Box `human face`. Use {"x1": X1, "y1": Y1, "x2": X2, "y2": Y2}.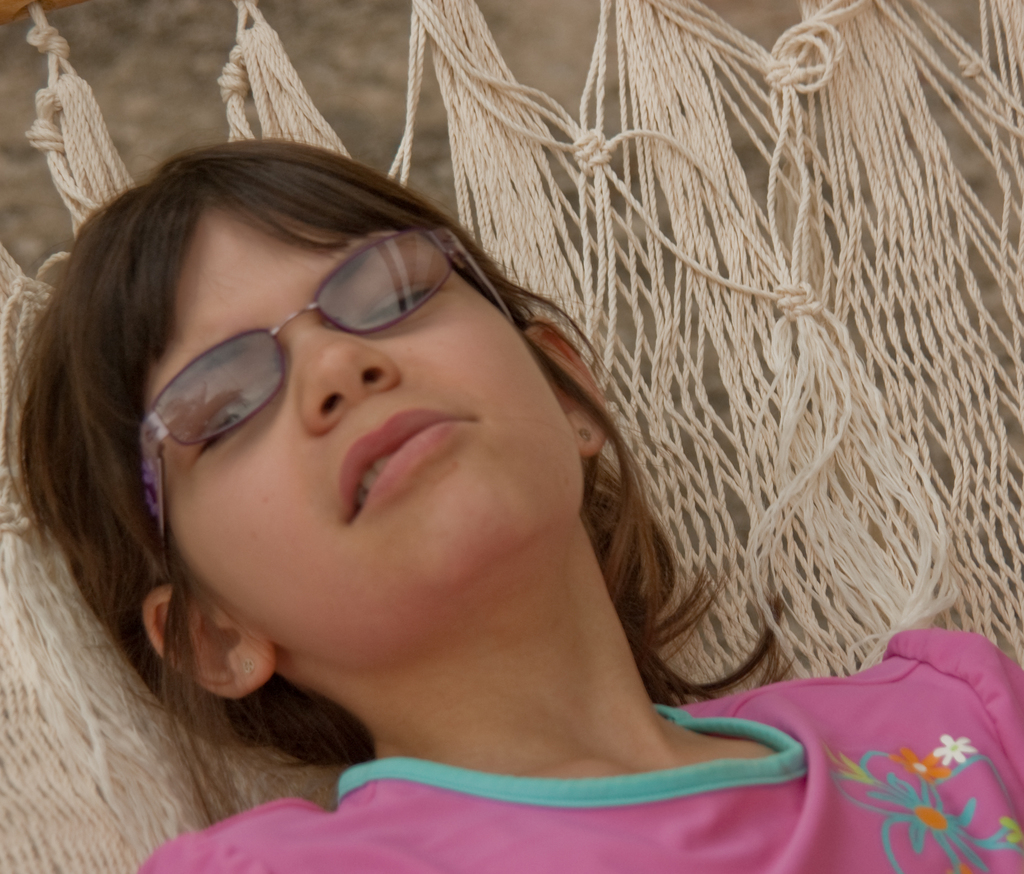
{"x1": 161, "y1": 200, "x2": 578, "y2": 648}.
